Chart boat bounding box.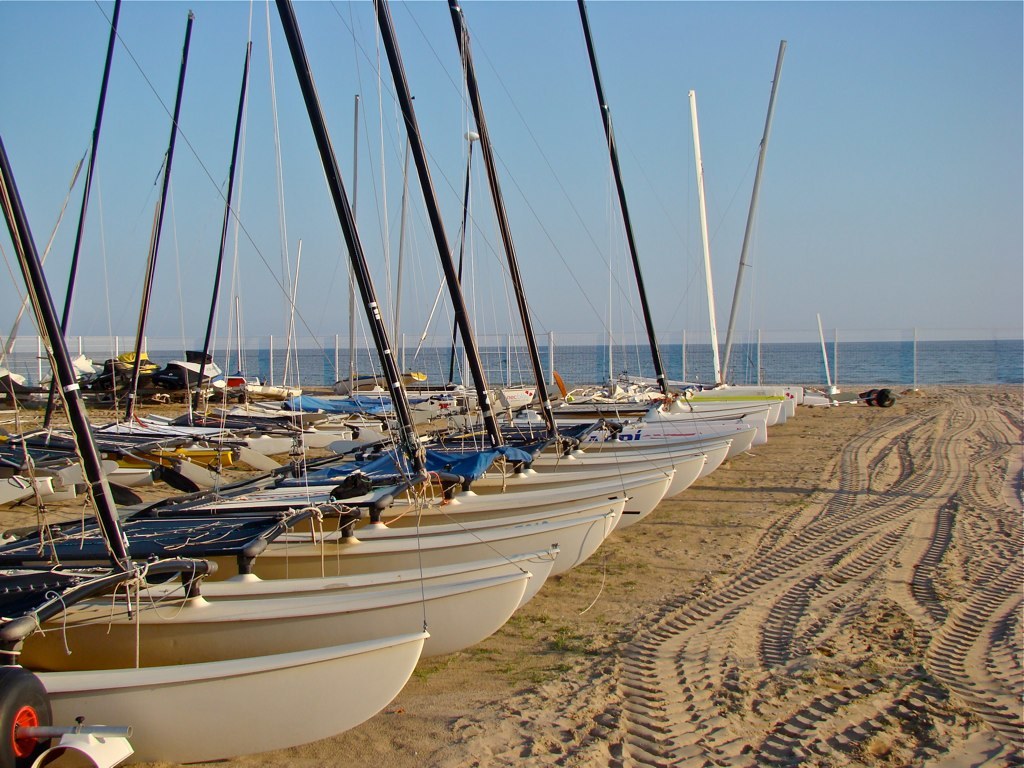
Charted: crop(624, 93, 807, 406).
